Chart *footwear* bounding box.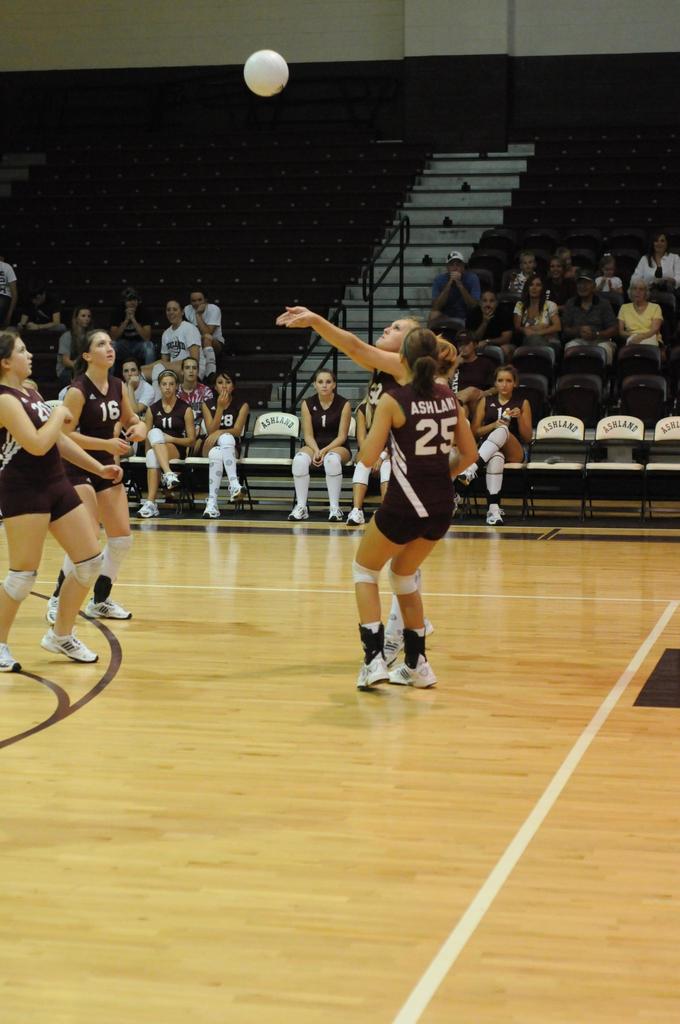
Charted: (left=387, top=660, right=436, bottom=688).
